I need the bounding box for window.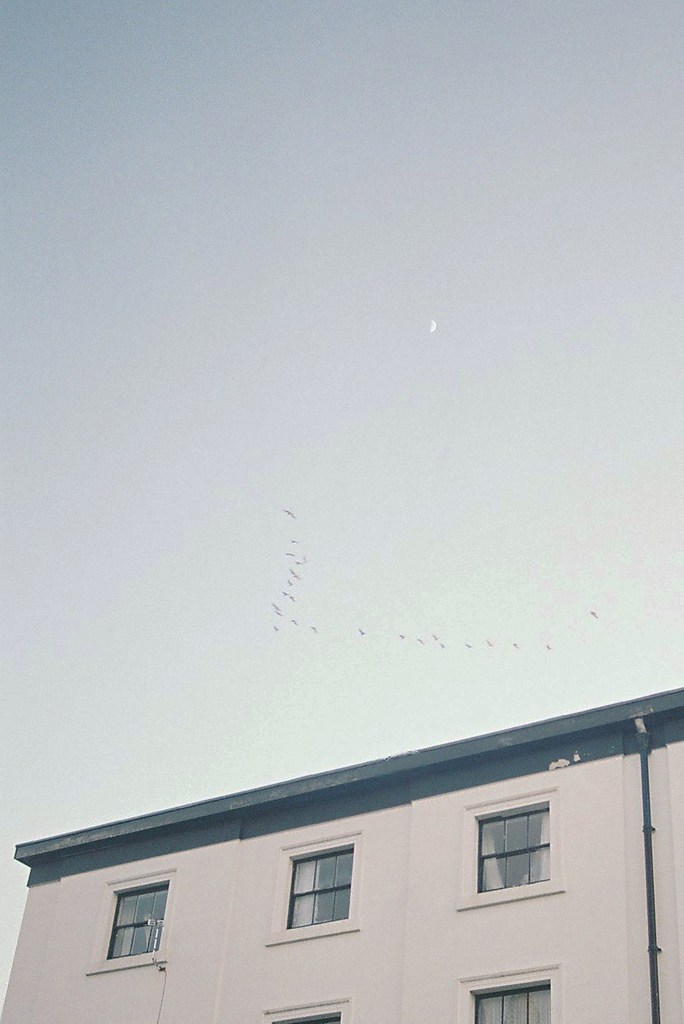
Here it is: (476,982,561,1023).
